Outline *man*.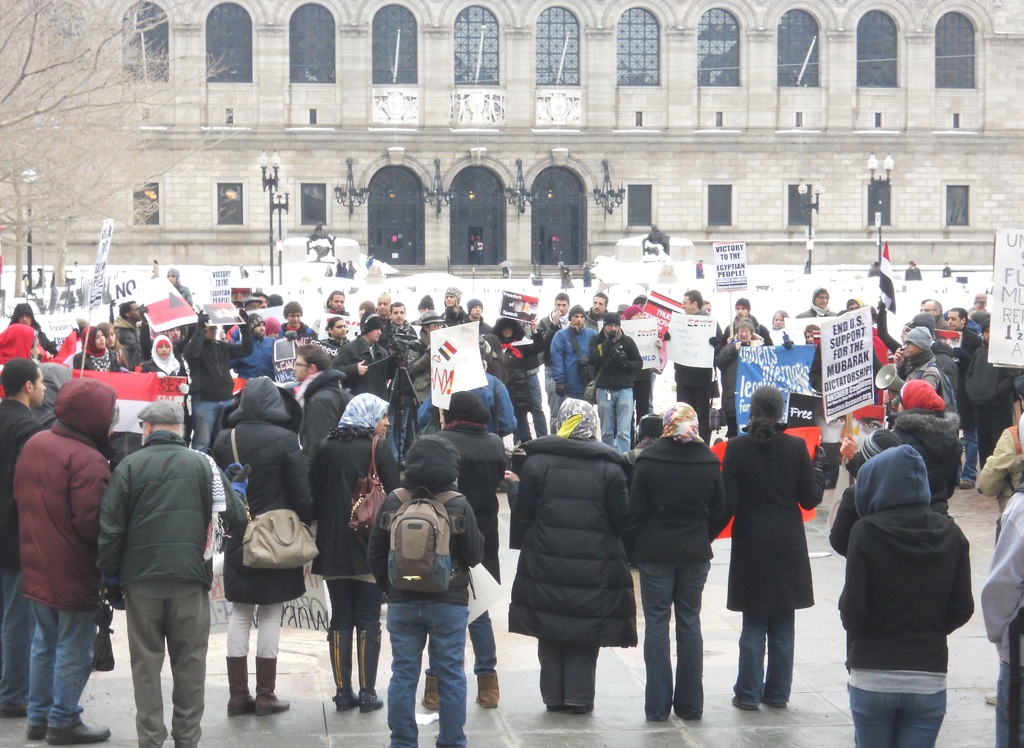
Outline: <bbox>584, 293, 609, 330</bbox>.
